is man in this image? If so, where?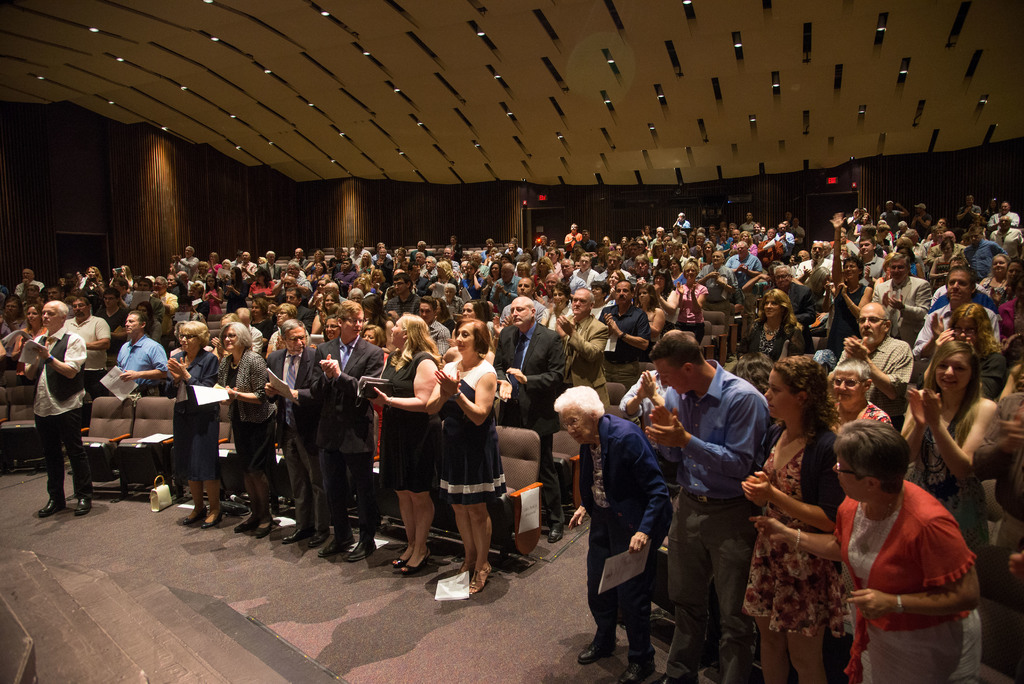
Yes, at (378, 268, 425, 320).
